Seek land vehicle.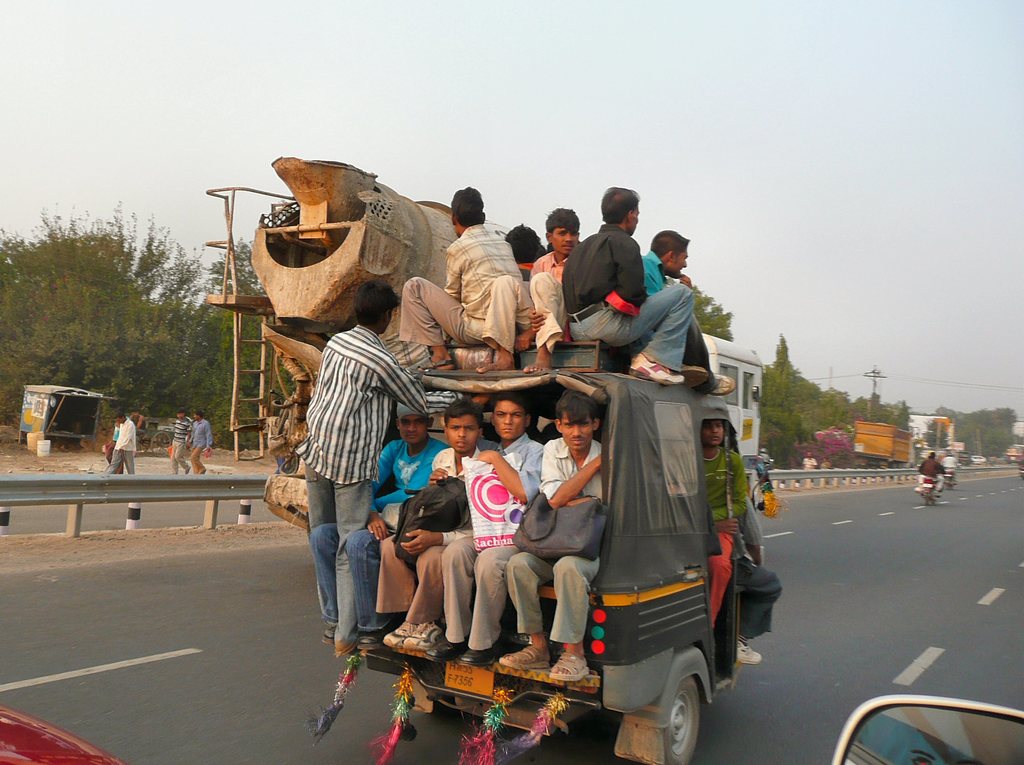
{"x1": 918, "y1": 477, "x2": 940, "y2": 504}.
